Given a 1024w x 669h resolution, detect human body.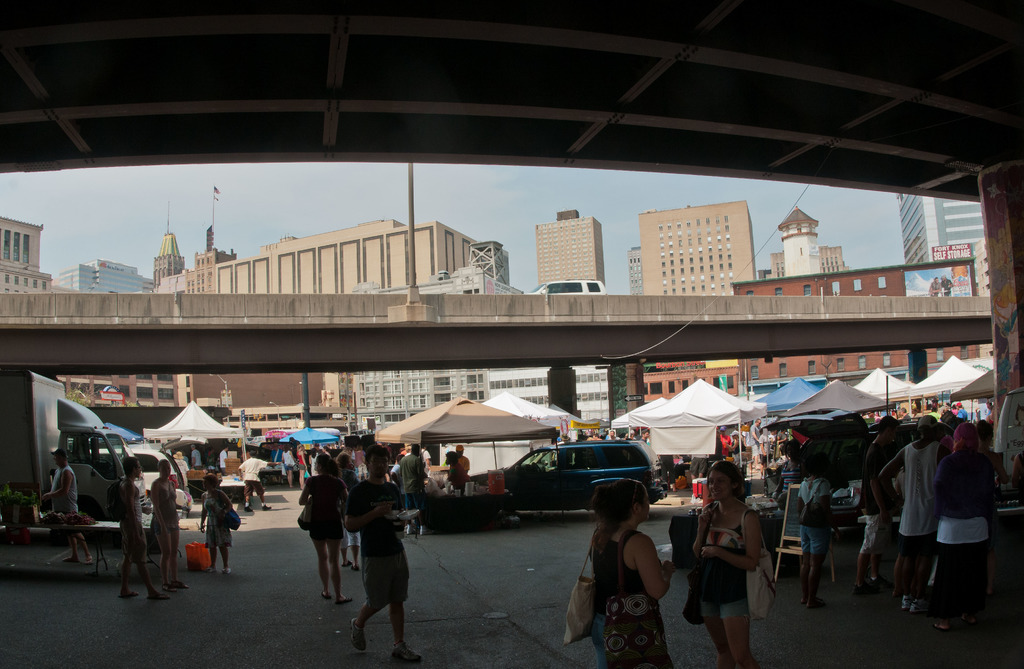
{"x1": 939, "y1": 272, "x2": 955, "y2": 294}.
